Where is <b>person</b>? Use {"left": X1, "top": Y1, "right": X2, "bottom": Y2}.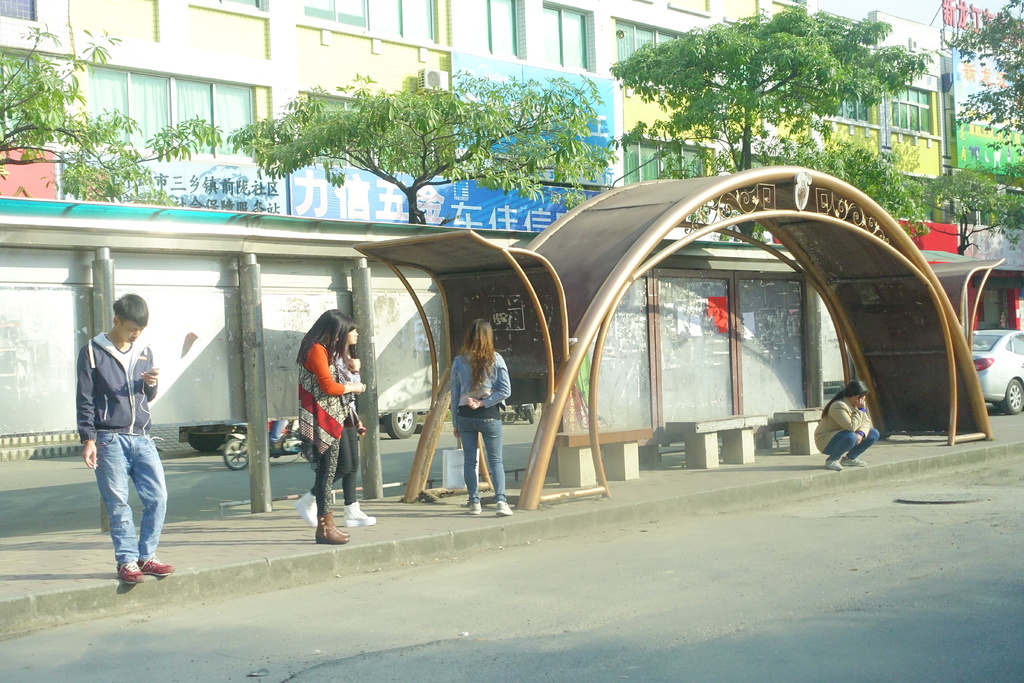
{"left": 75, "top": 294, "right": 176, "bottom": 587}.
